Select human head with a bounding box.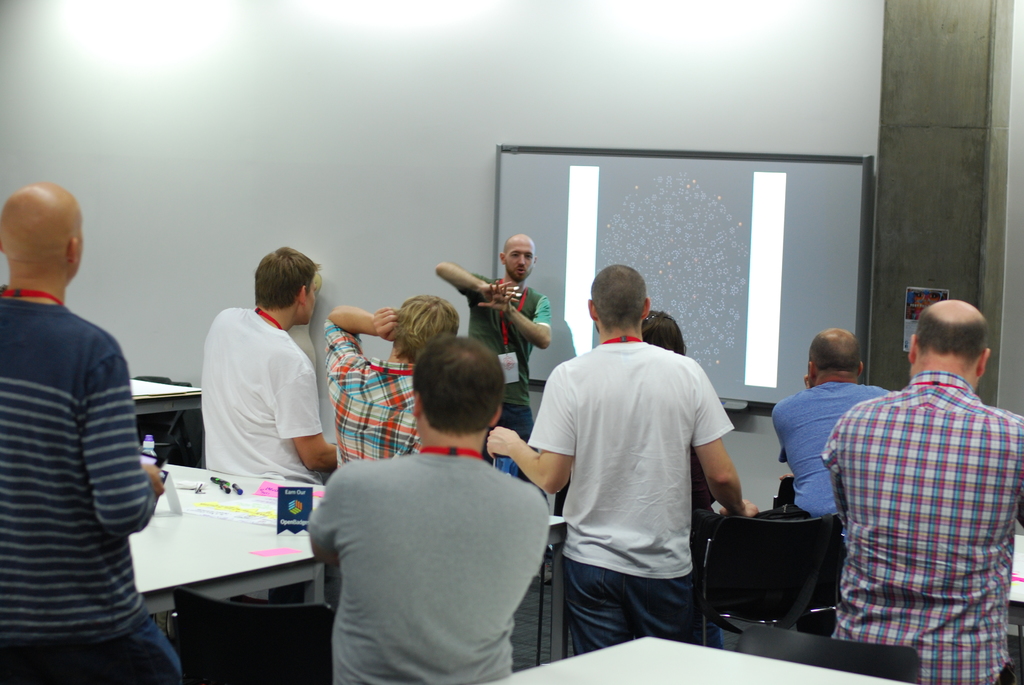
(499,232,533,281).
